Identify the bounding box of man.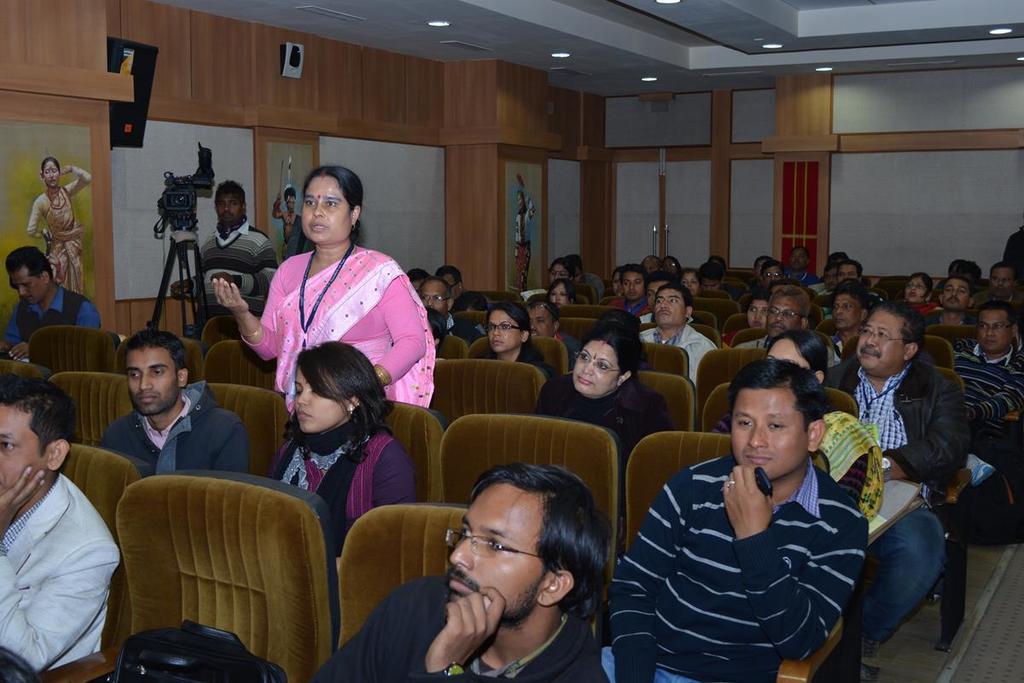
955, 305, 1023, 447.
